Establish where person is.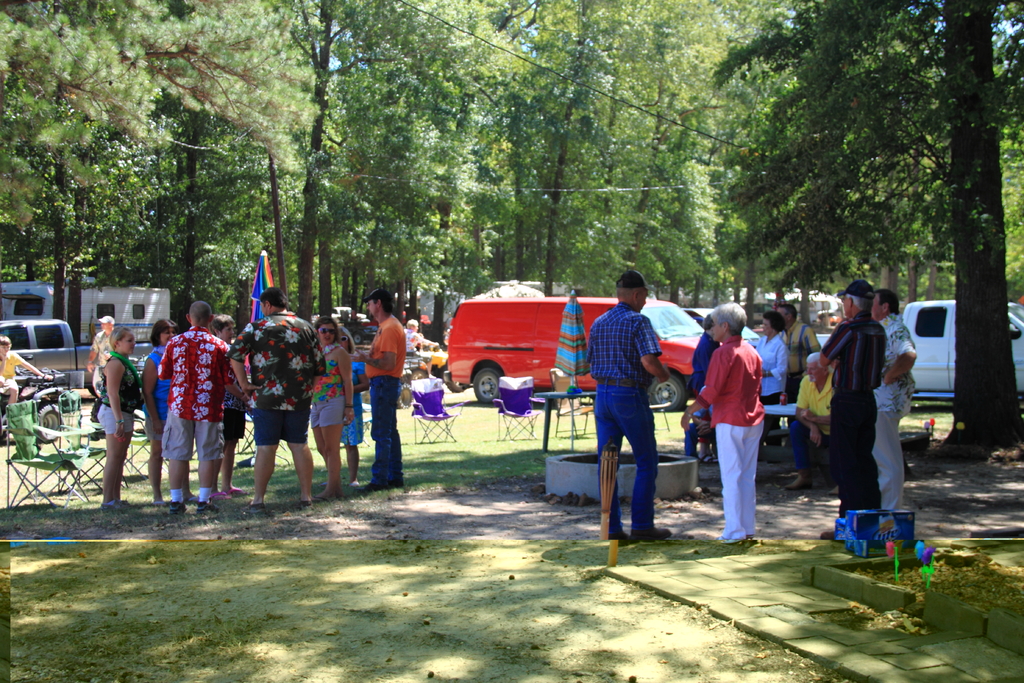
Established at region(0, 336, 44, 424).
